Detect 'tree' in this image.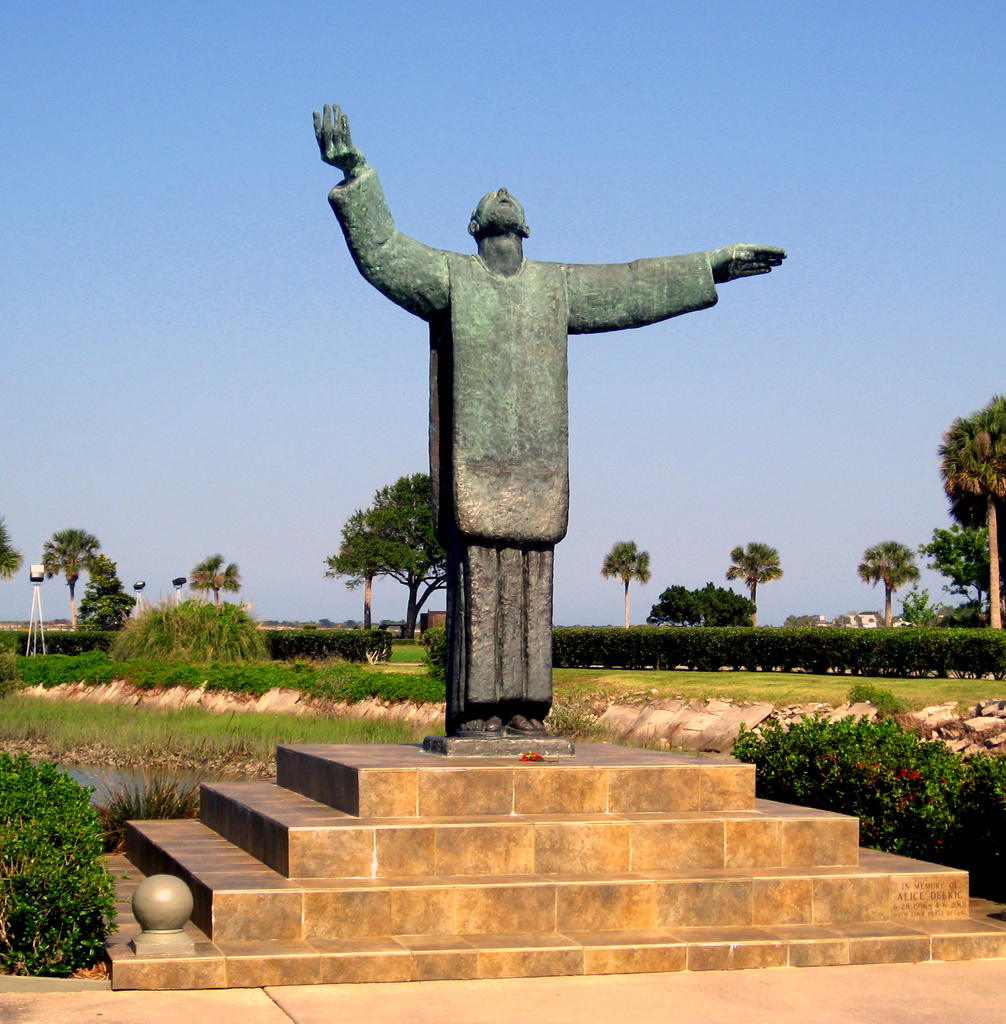
Detection: {"x1": 188, "y1": 553, "x2": 244, "y2": 609}.
